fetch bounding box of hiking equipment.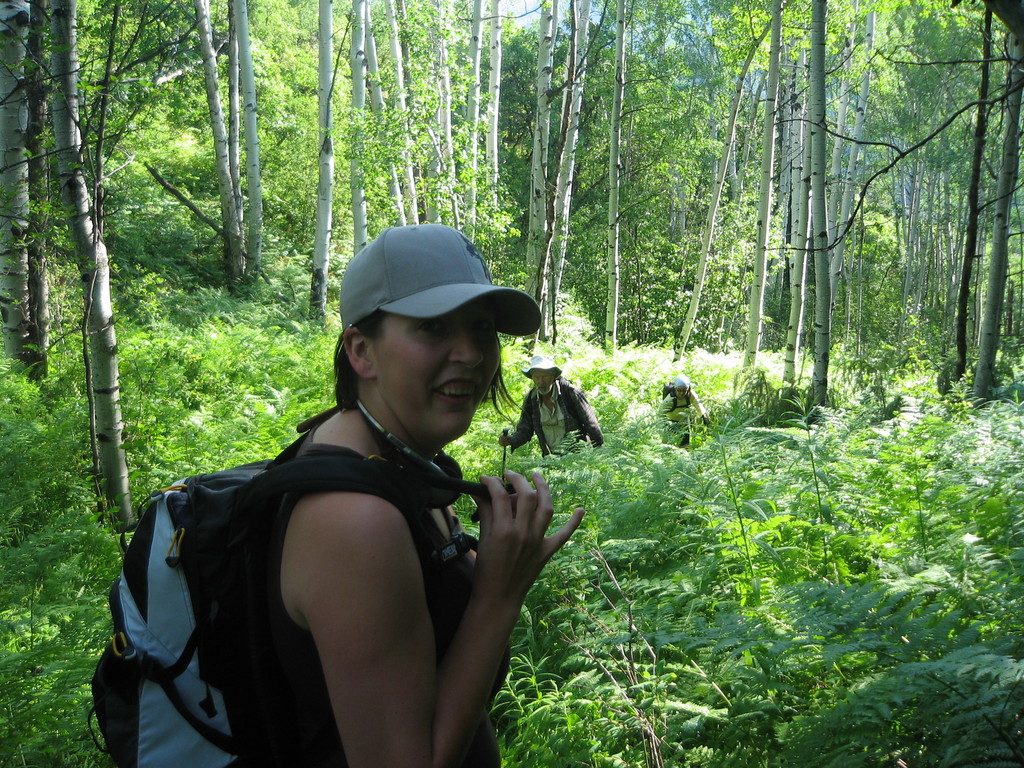
Bbox: l=656, t=382, r=693, b=414.
